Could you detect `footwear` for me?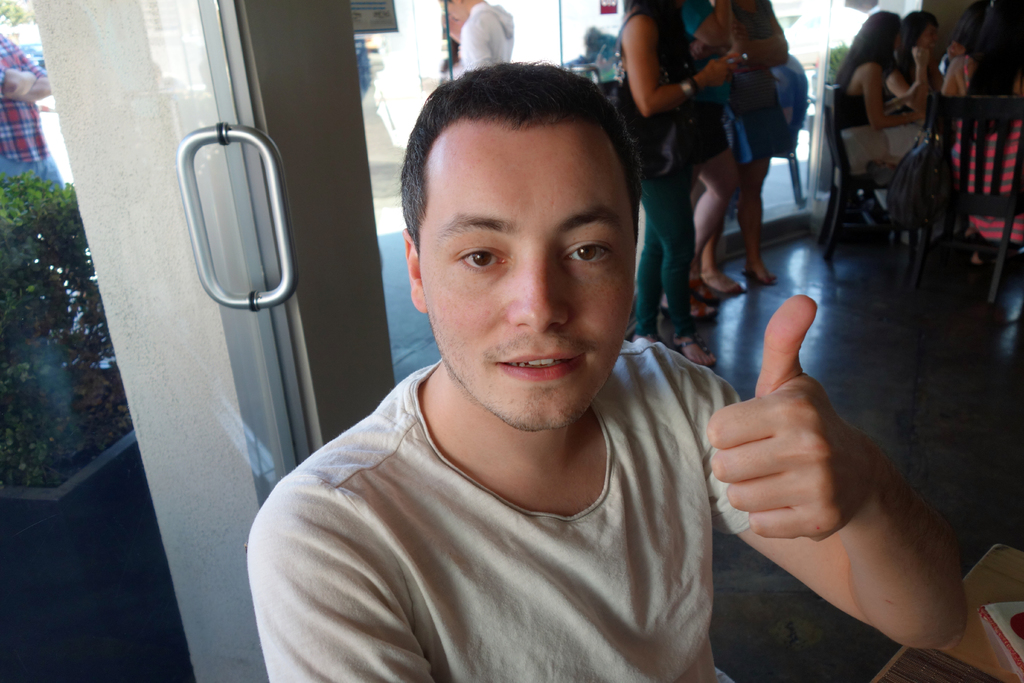
Detection result: detection(671, 331, 716, 366).
